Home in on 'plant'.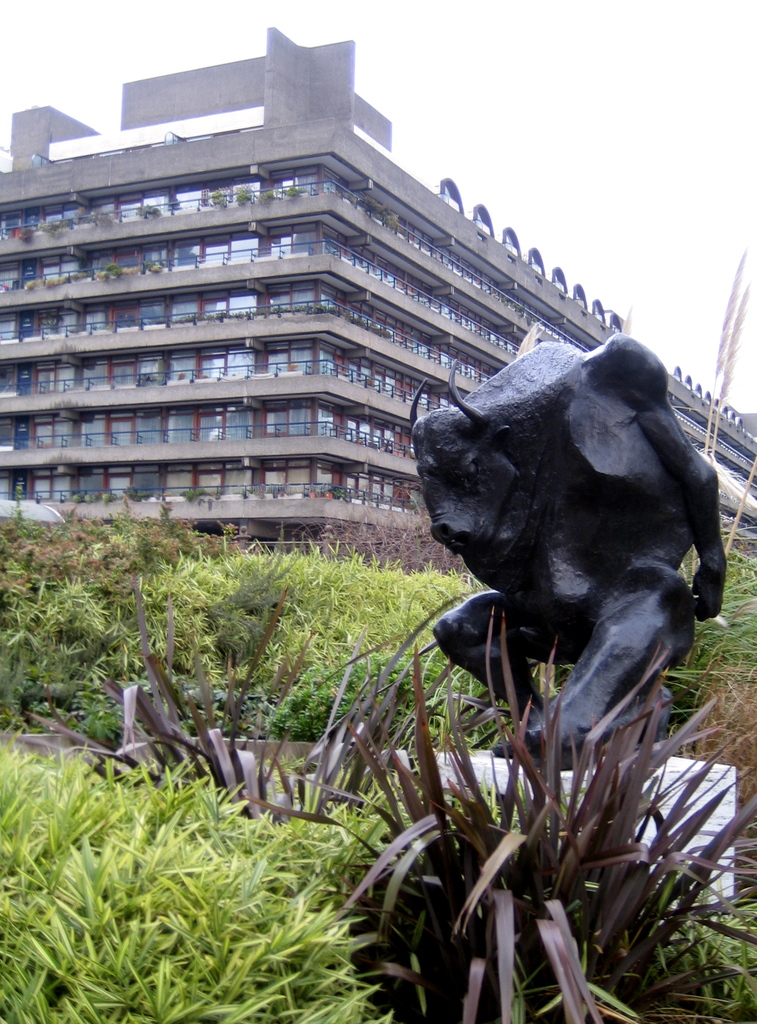
Homed in at detection(39, 561, 413, 867).
